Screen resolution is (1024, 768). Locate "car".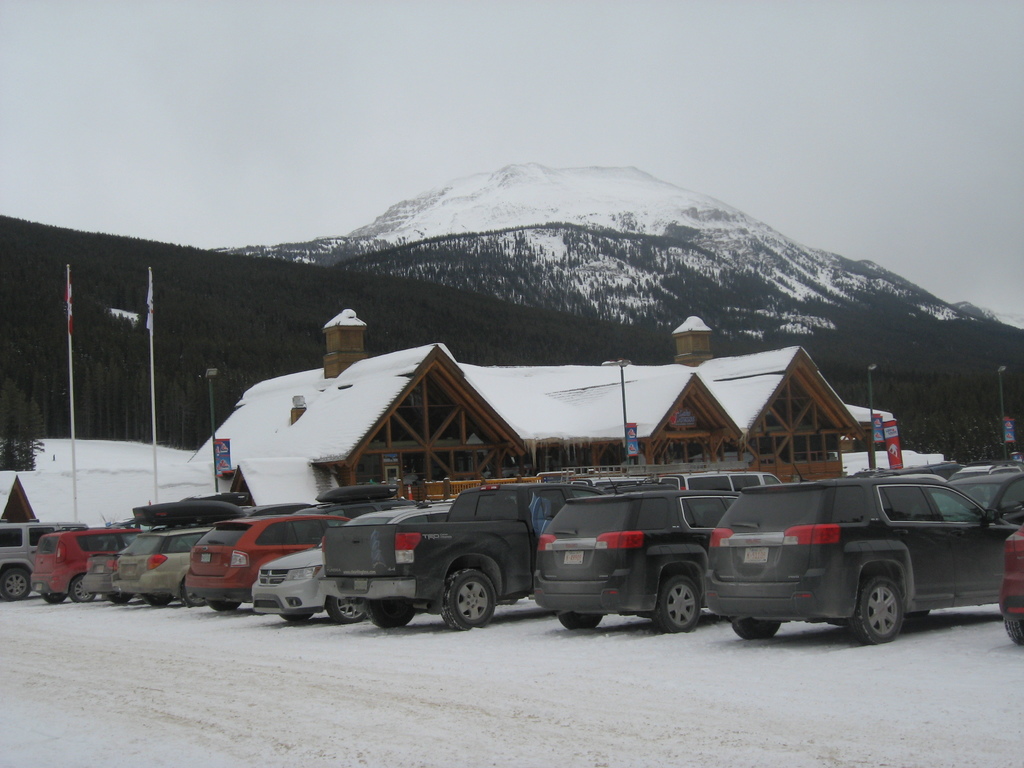
x1=0 y1=515 x2=81 y2=604.
